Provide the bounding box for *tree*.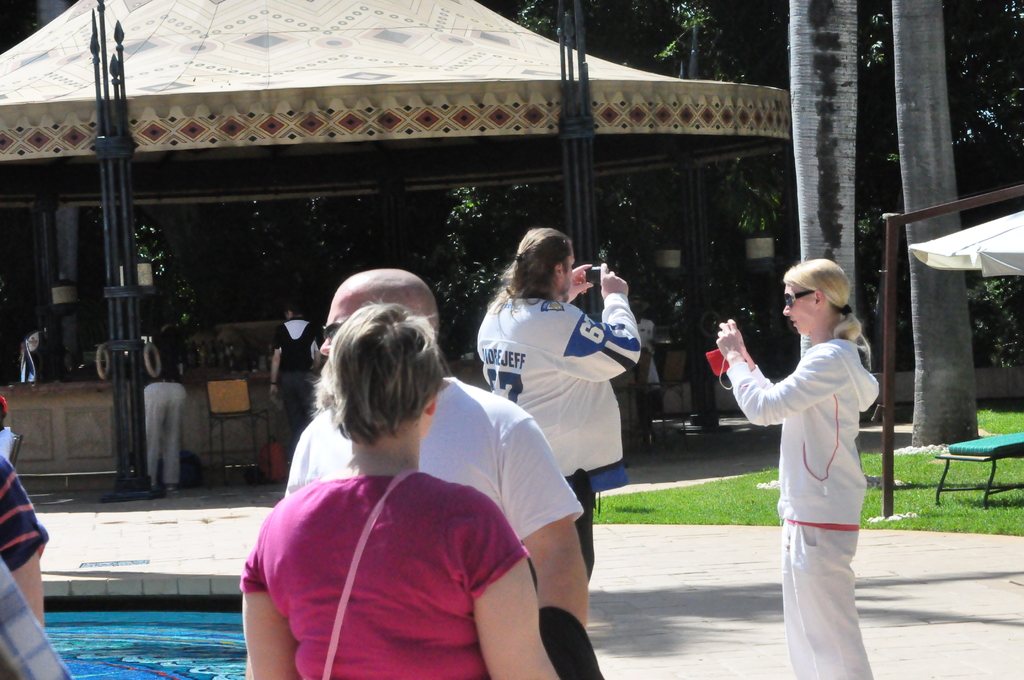
893,0,984,442.
